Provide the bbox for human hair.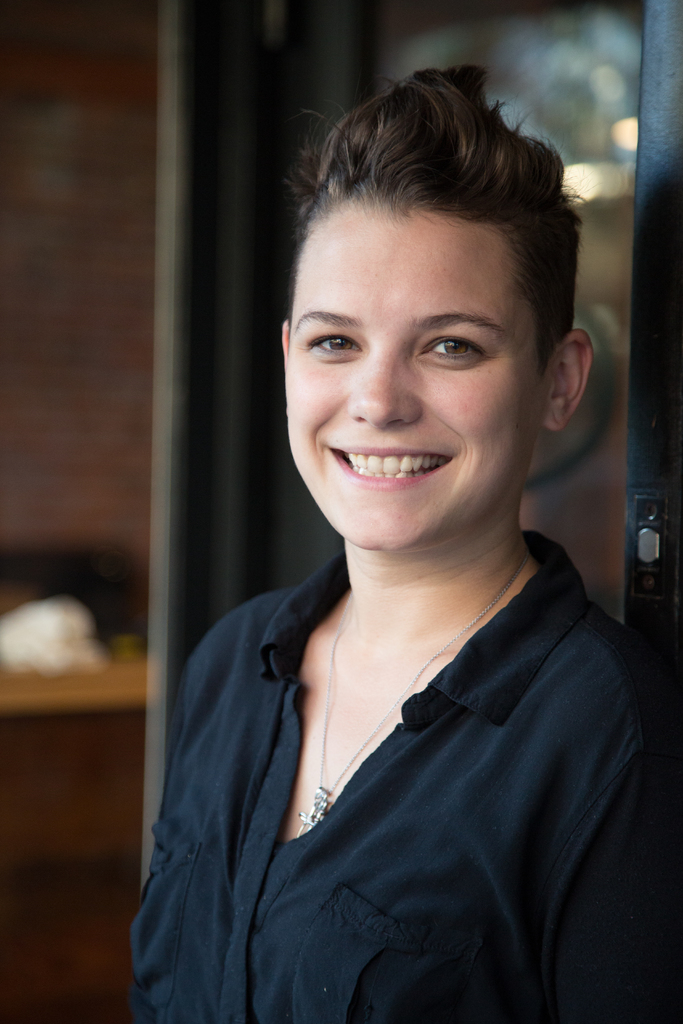
(x1=304, y1=82, x2=565, y2=375).
